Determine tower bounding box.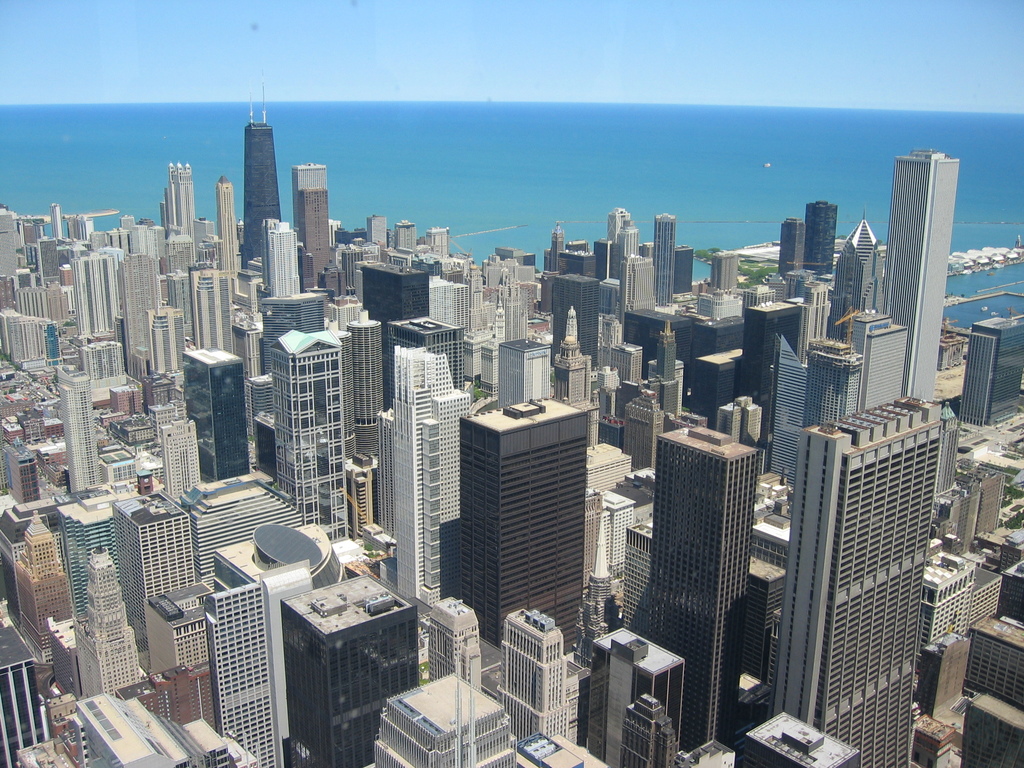
Determined: <box>804,200,842,273</box>.
